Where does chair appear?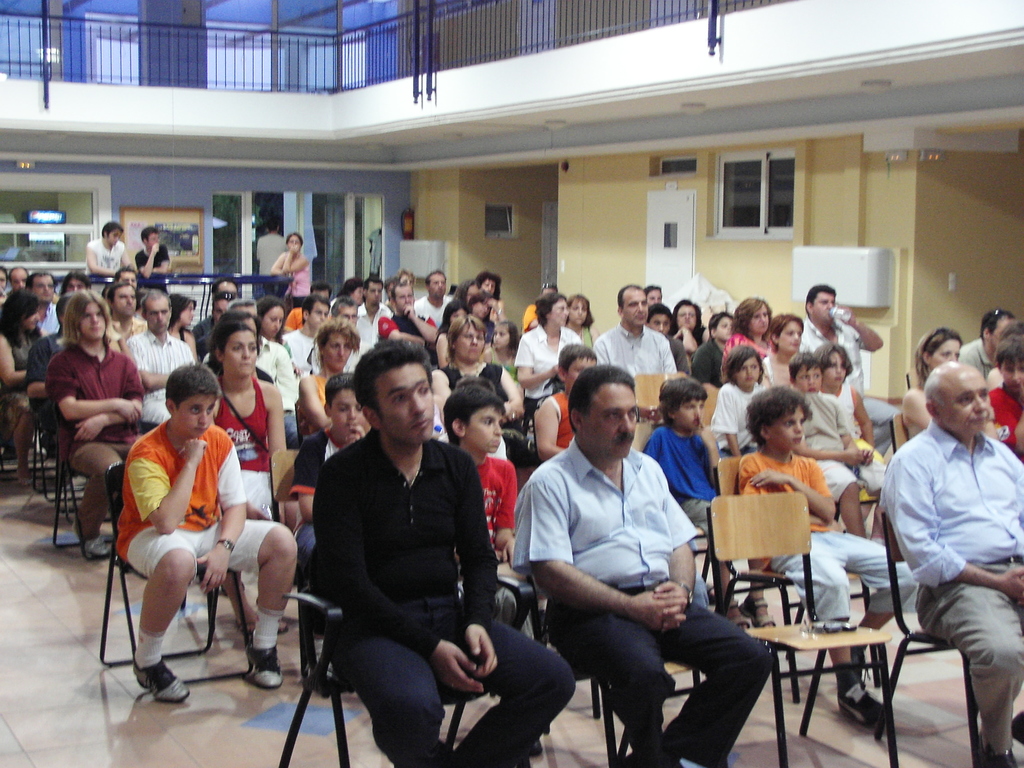
Appears at crop(868, 499, 1023, 767).
